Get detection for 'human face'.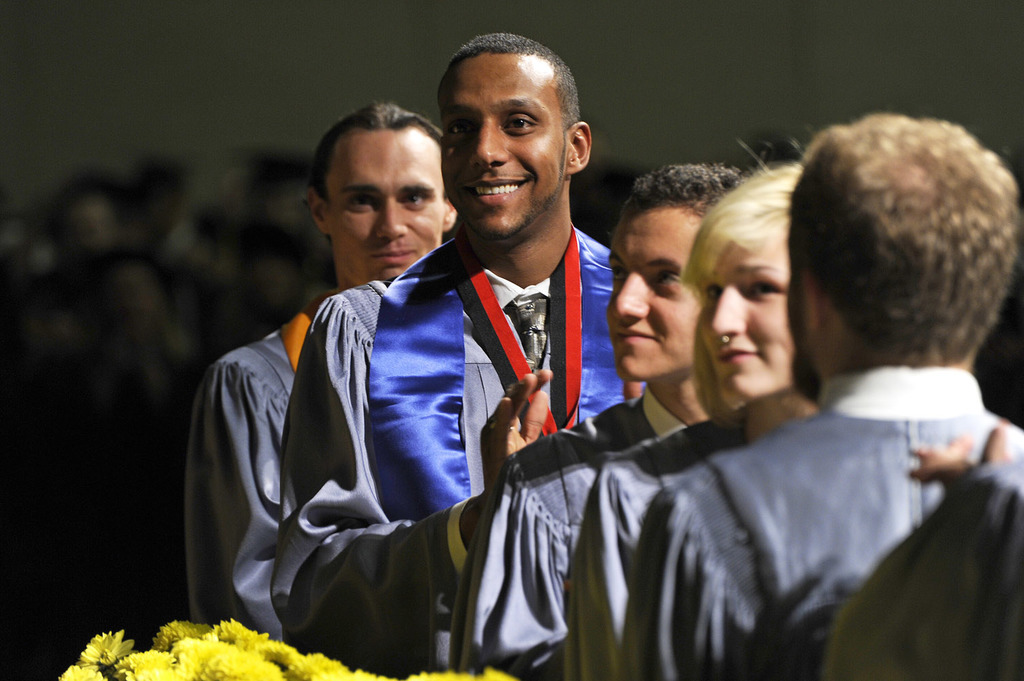
Detection: (443,57,567,240).
